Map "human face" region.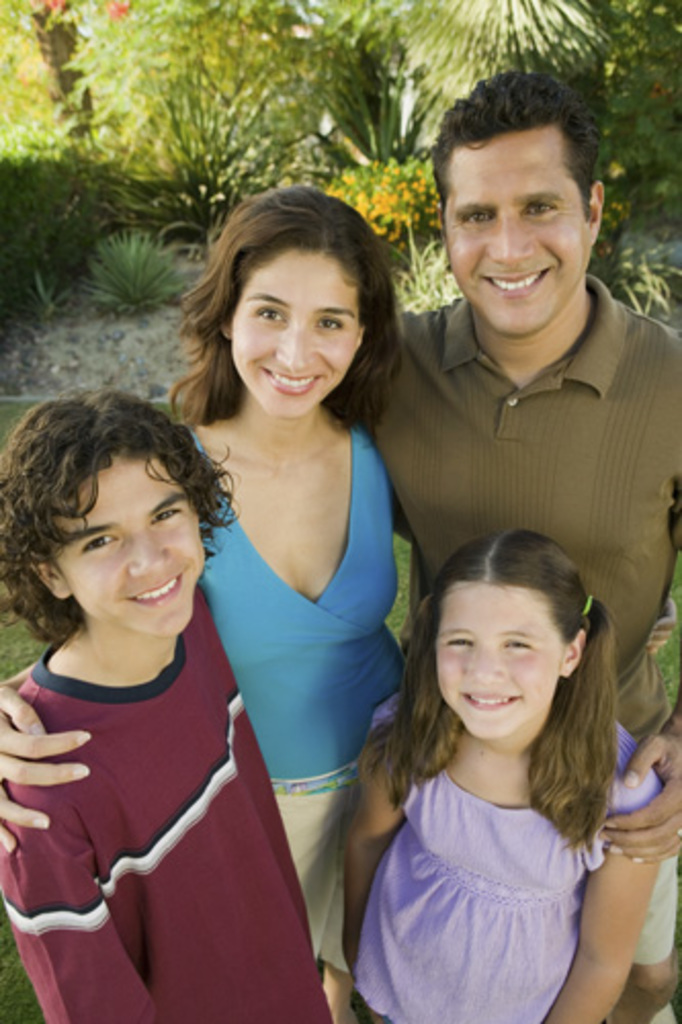
Mapped to x1=221 y1=244 x2=365 y2=412.
